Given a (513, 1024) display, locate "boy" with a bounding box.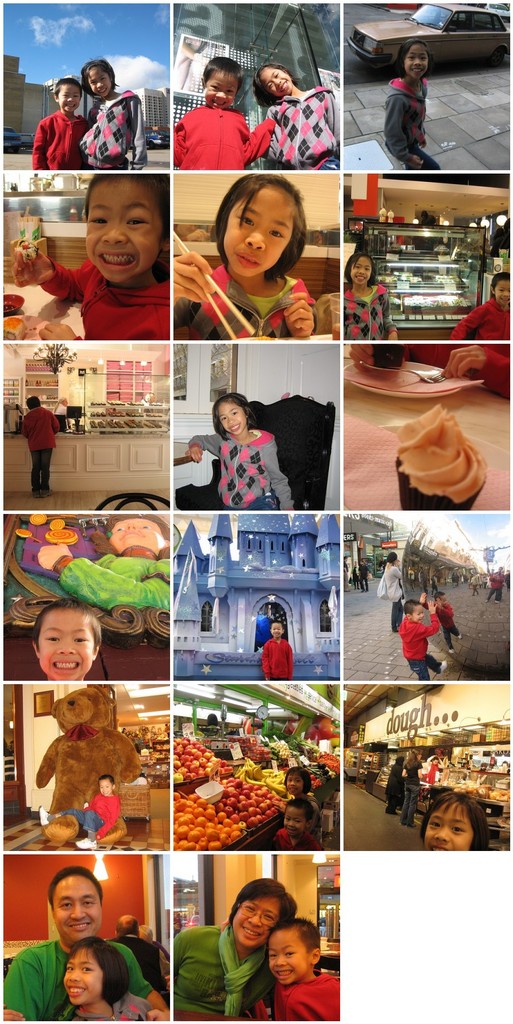
Located: {"left": 21, "top": 392, "right": 59, "bottom": 502}.
